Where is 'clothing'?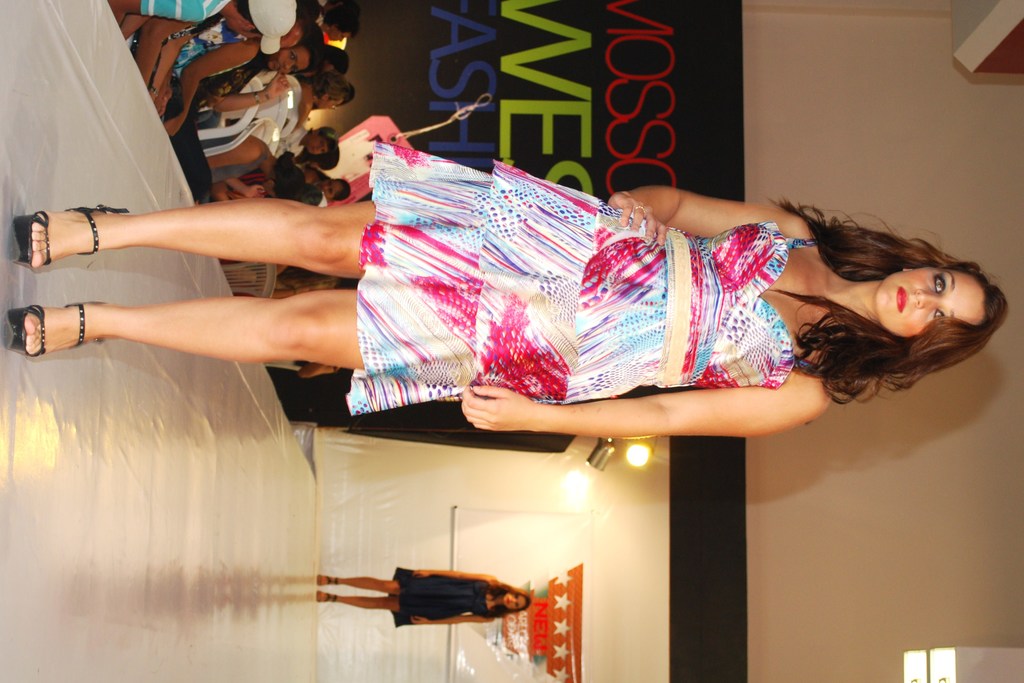
box(133, 17, 241, 81).
